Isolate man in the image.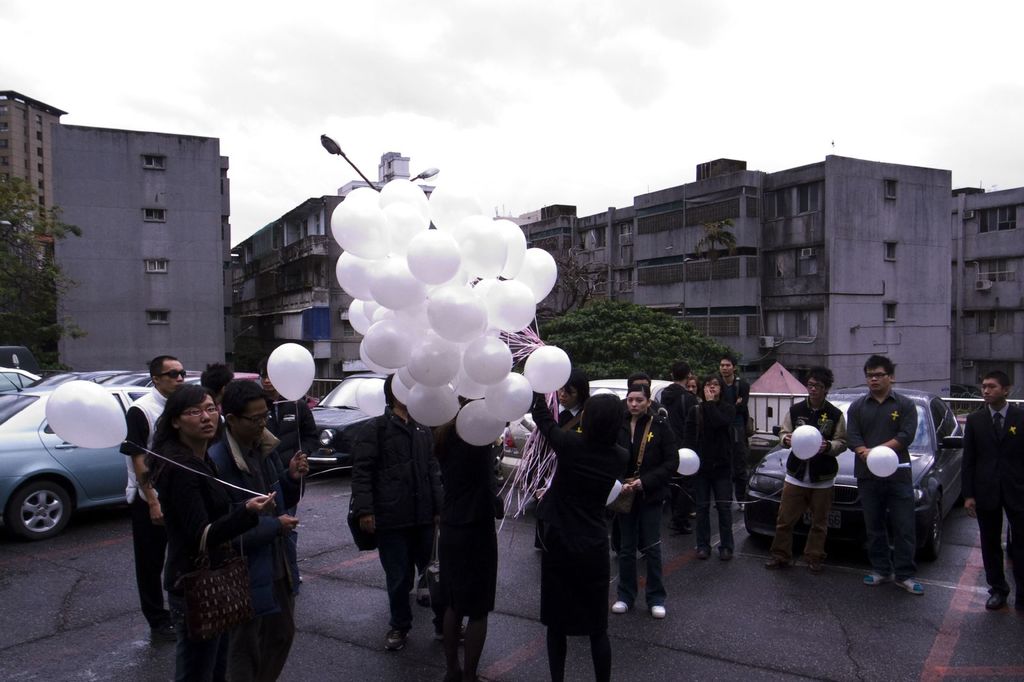
Isolated region: Rect(767, 370, 851, 575).
